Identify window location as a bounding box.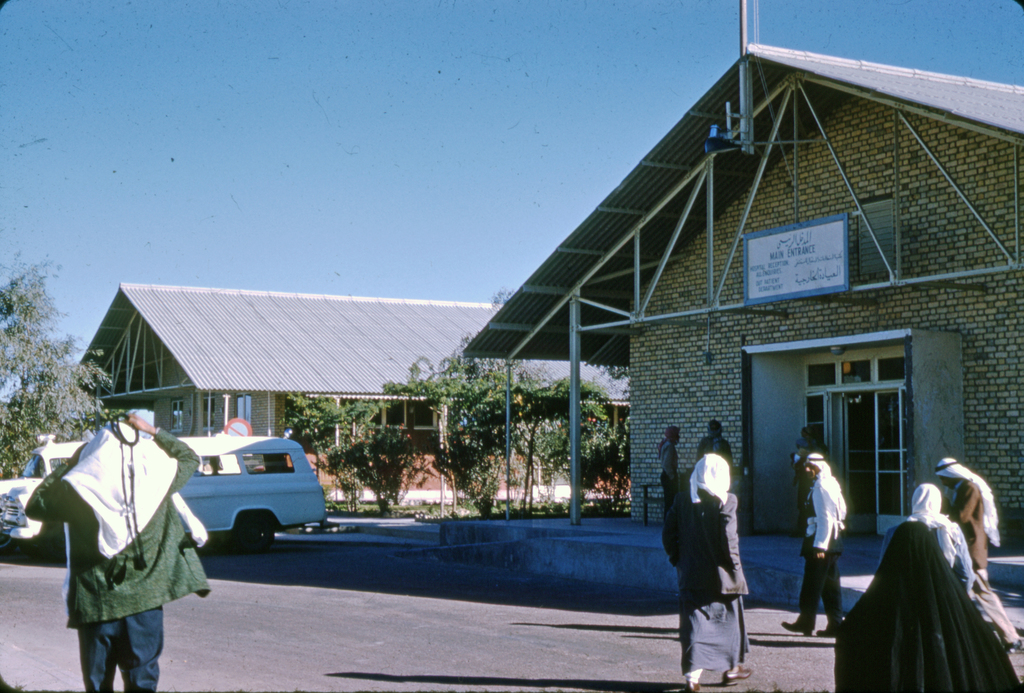
[x1=168, y1=395, x2=182, y2=433].
